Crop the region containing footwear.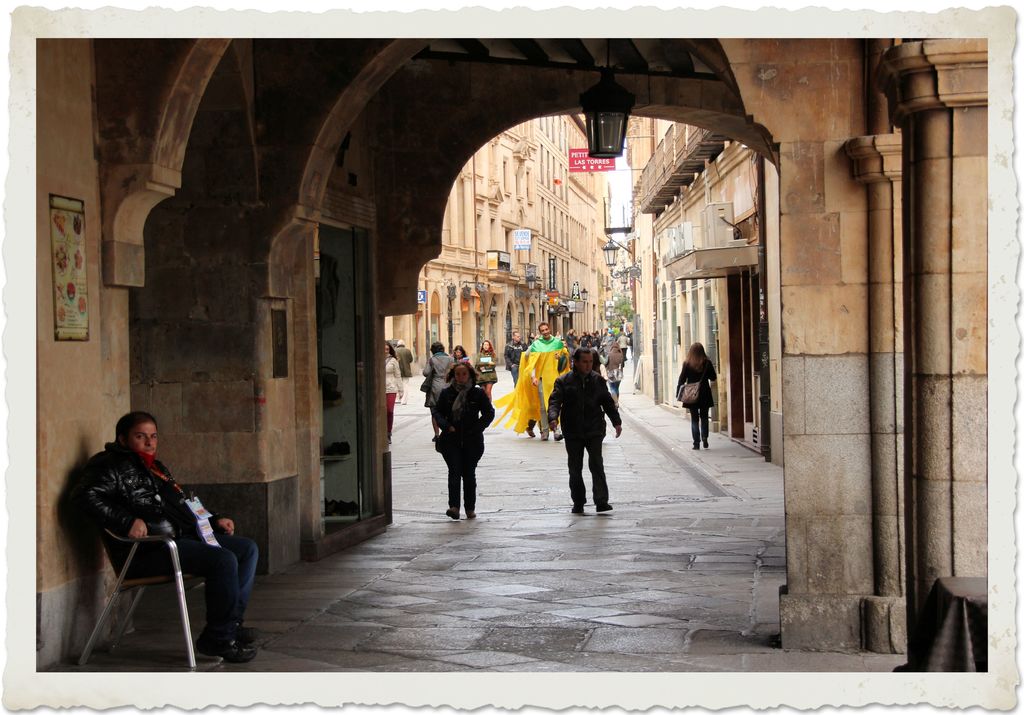
Crop region: bbox=(538, 430, 547, 439).
